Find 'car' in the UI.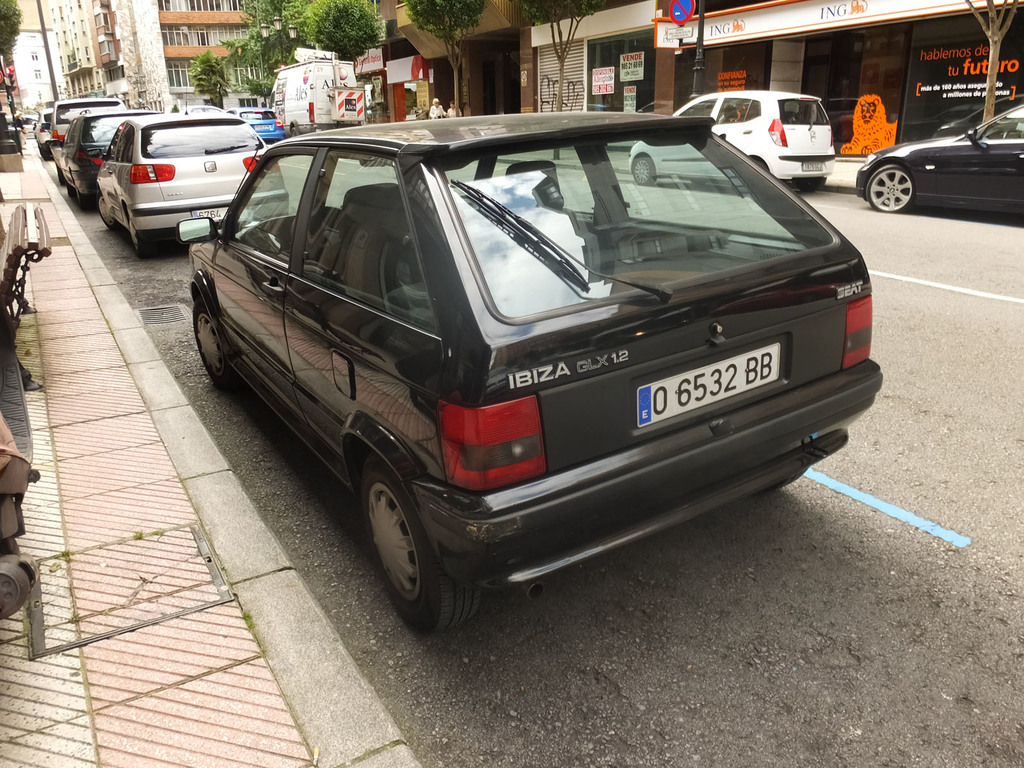
UI element at detection(622, 85, 833, 192).
